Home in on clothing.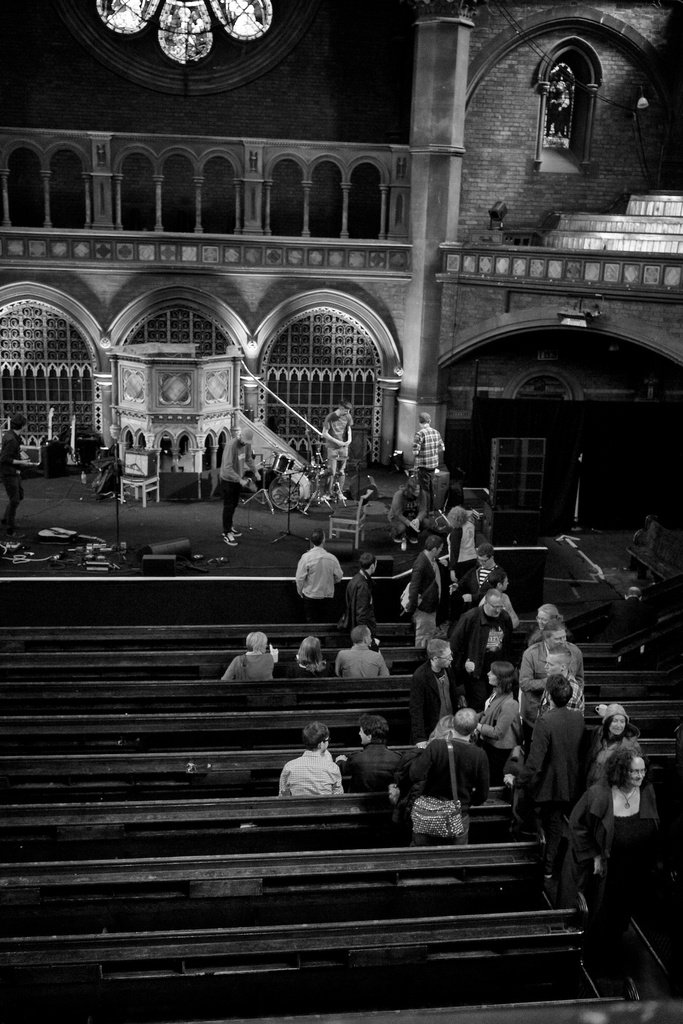
Homed in at locate(407, 738, 473, 810).
